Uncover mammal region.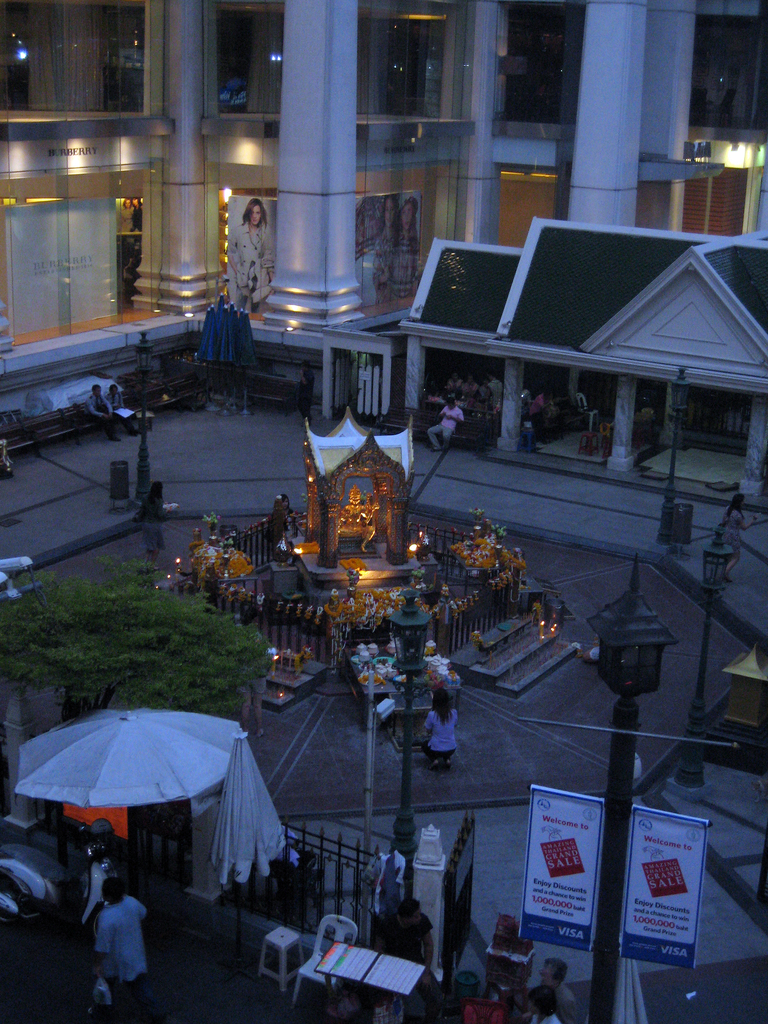
Uncovered: rect(294, 354, 315, 426).
